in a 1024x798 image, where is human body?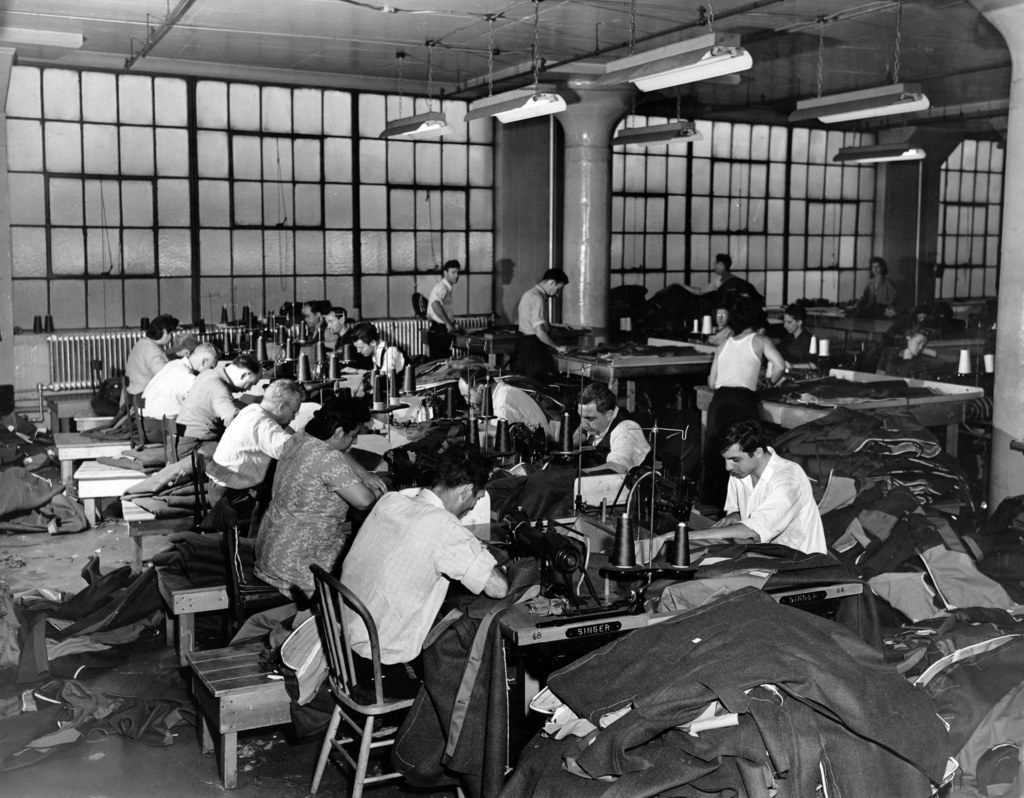
pyautogui.locateOnScreen(422, 278, 454, 360).
